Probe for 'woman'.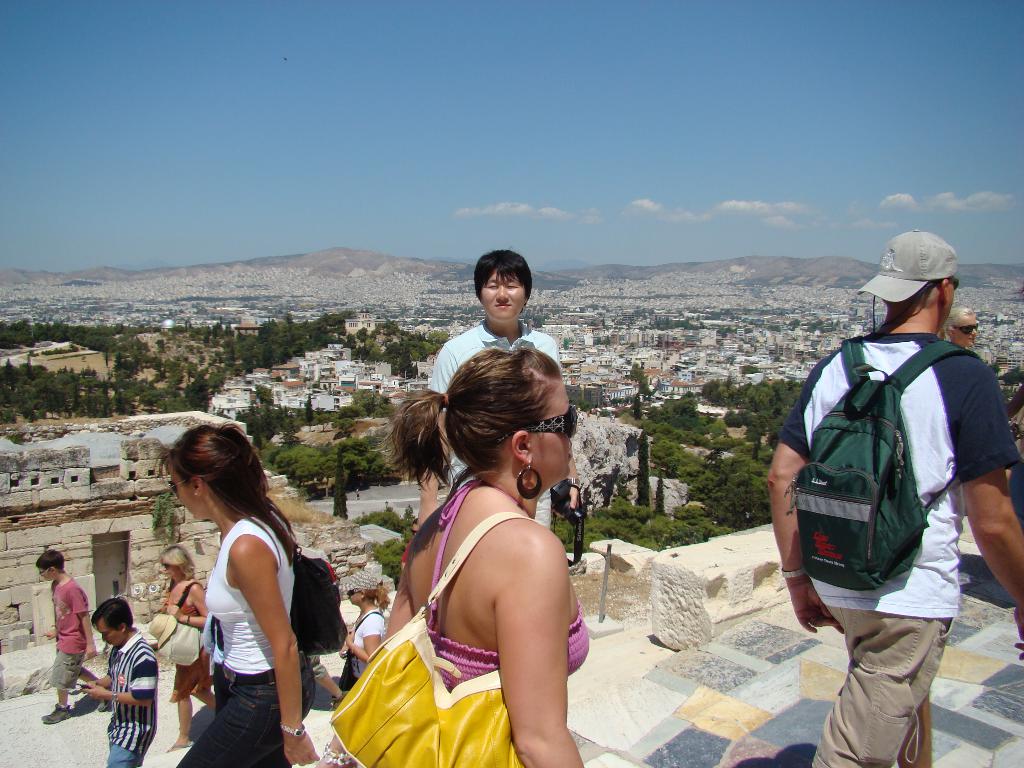
Probe result: box=[340, 570, 399, 701].
